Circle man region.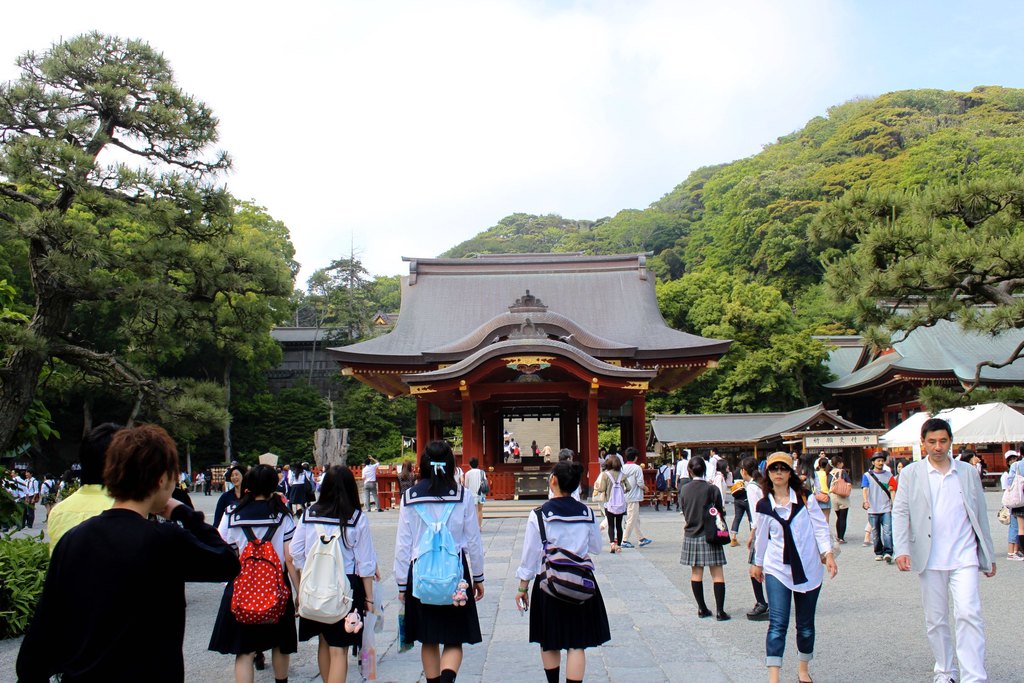
Region: 26, 470, 42, 527.
